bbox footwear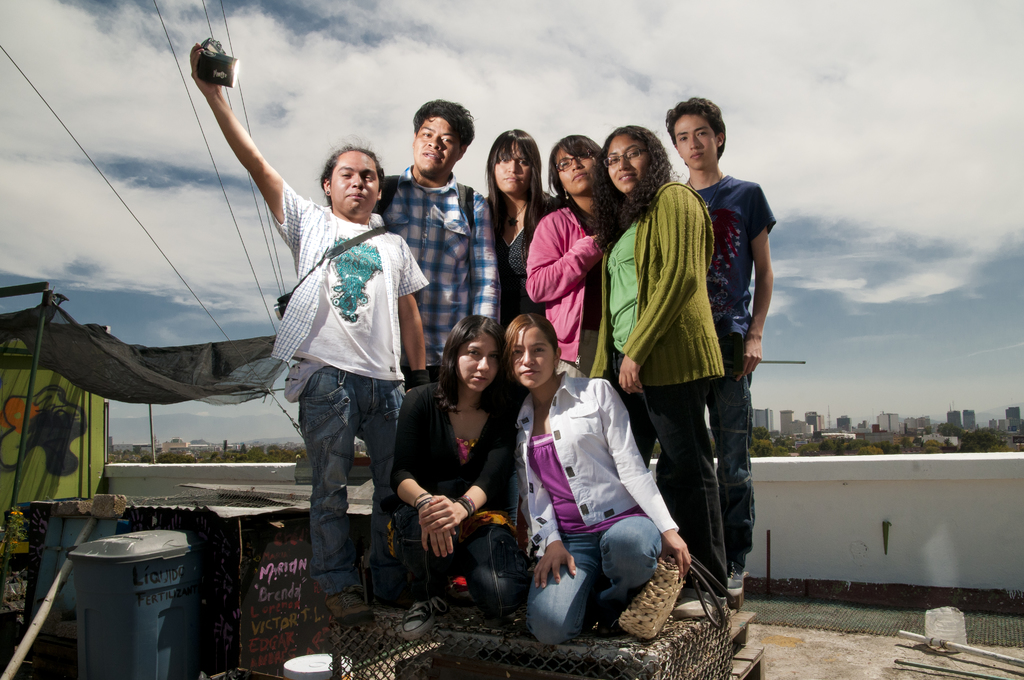
[324, 585, 370, 623]
